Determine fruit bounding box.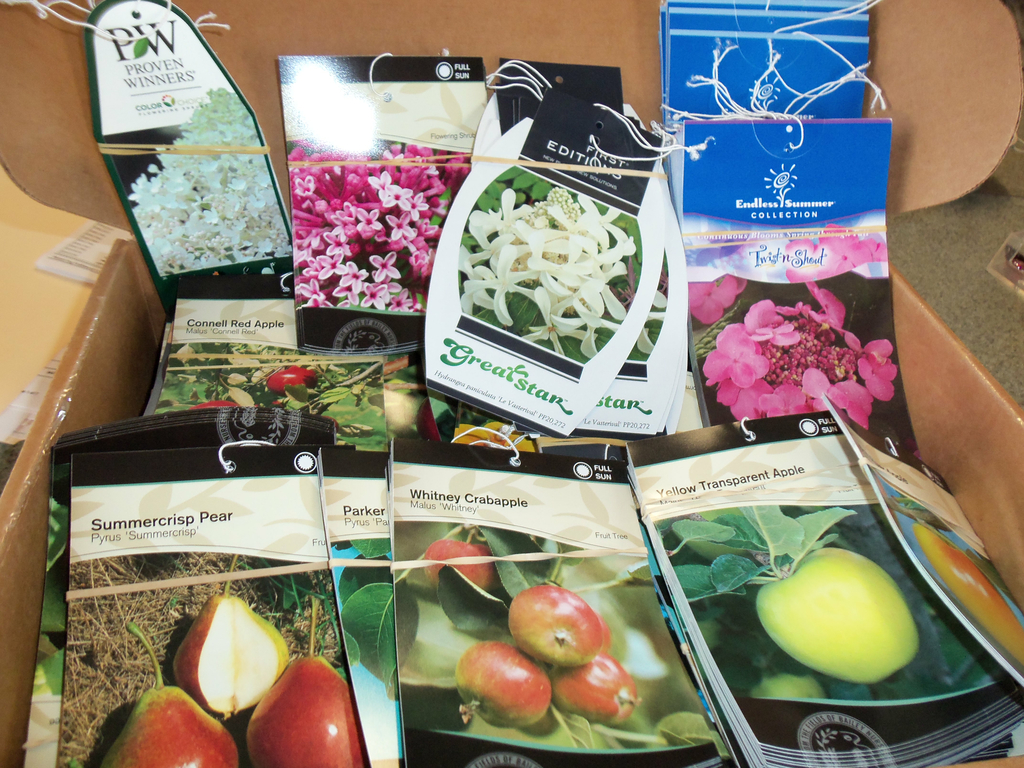
Determined: bbox=(168, 590, 294, 720).
